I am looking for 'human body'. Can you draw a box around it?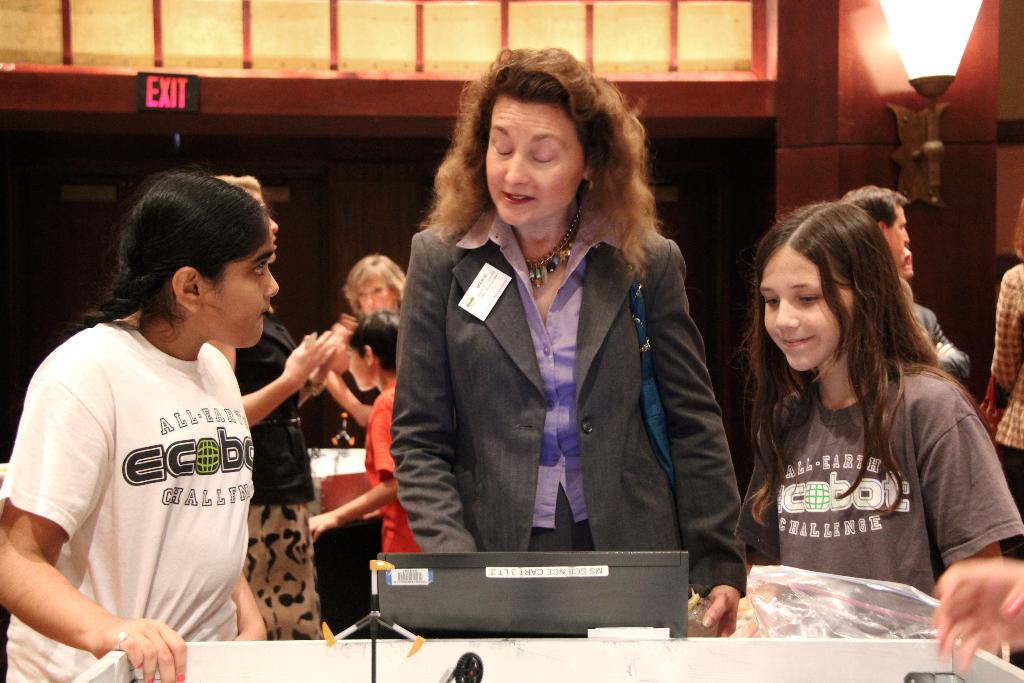
Sure, the bounding box is BBox(308, 378, 422, 553).
